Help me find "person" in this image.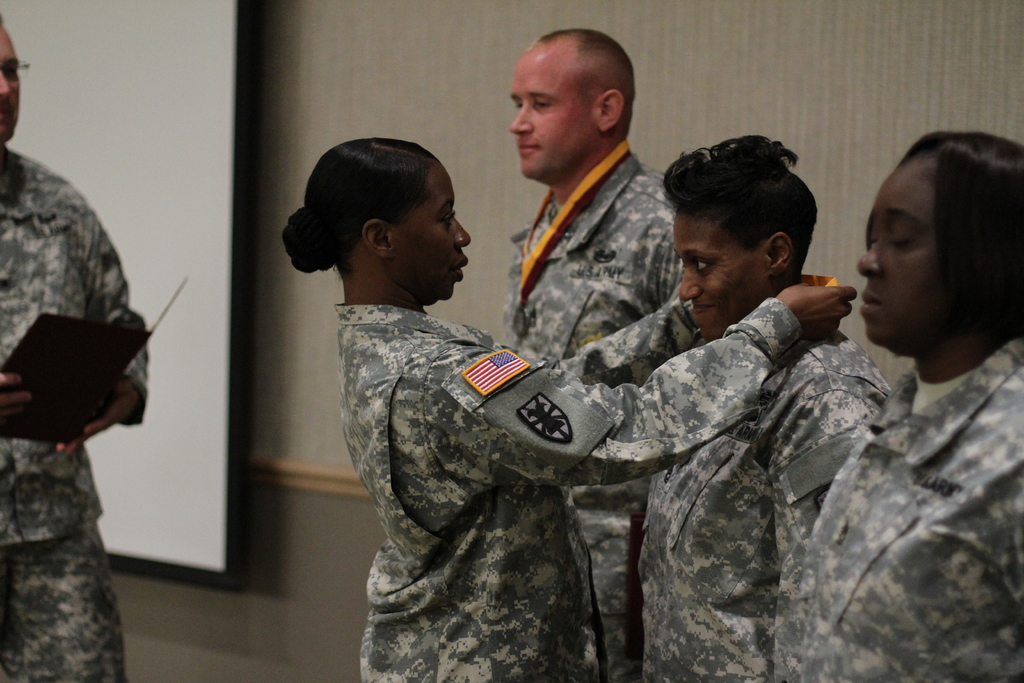
Found it: (left=499, top=24, right=676, bottom=682).
